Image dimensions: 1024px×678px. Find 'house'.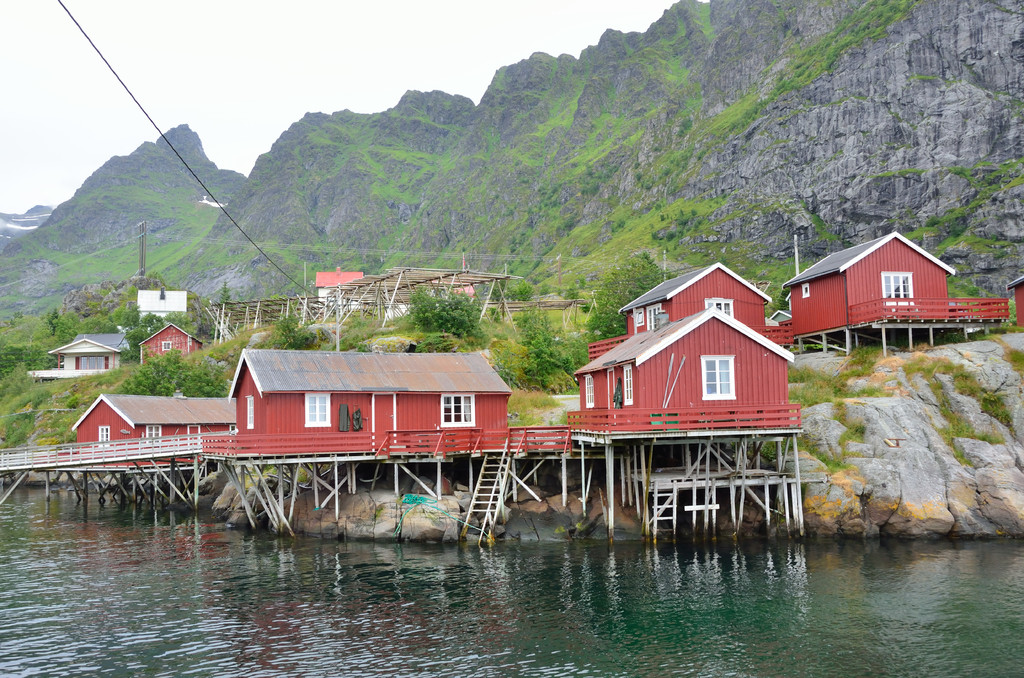
[left=582, top=313, right=787, bottom=452].
